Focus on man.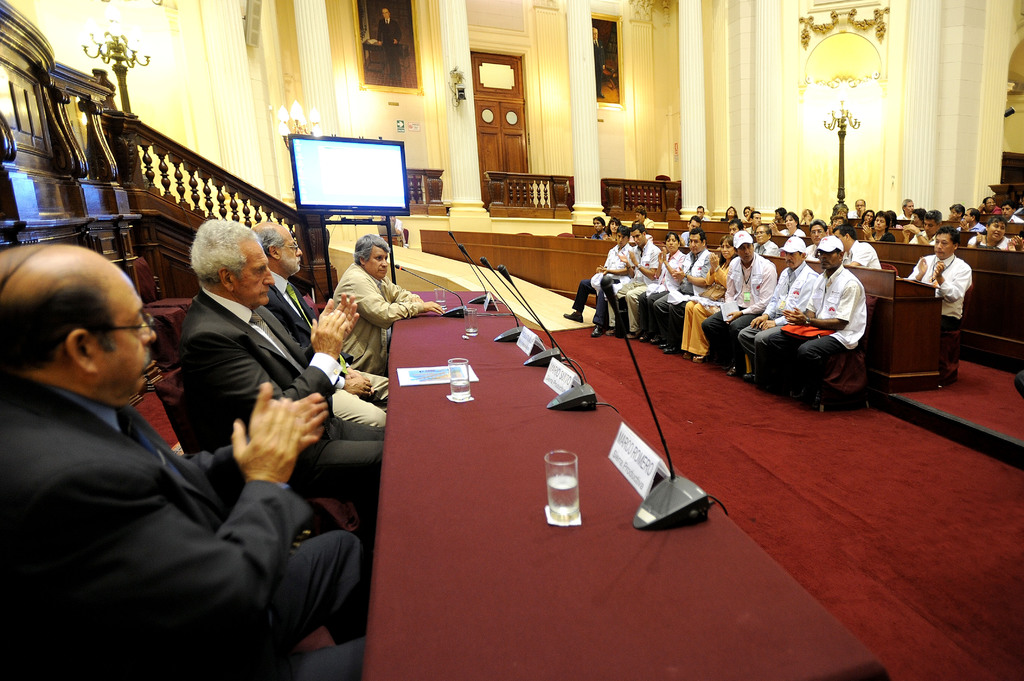
Focused at detection(178, 210, 385, 537).
